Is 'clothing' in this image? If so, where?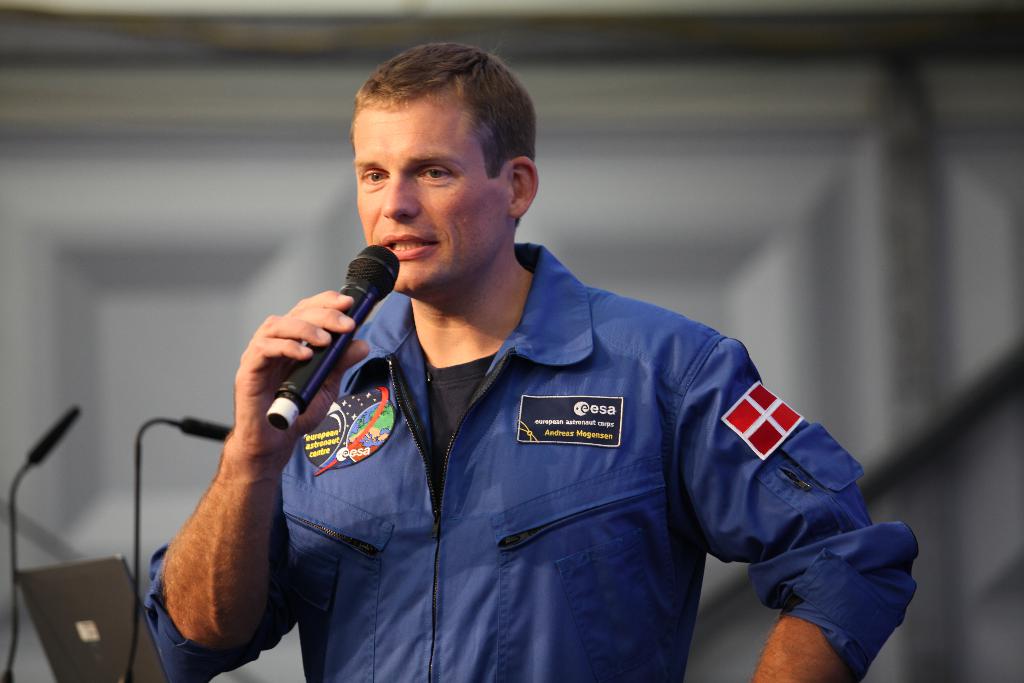
Yes, at (177,189,870,667).
